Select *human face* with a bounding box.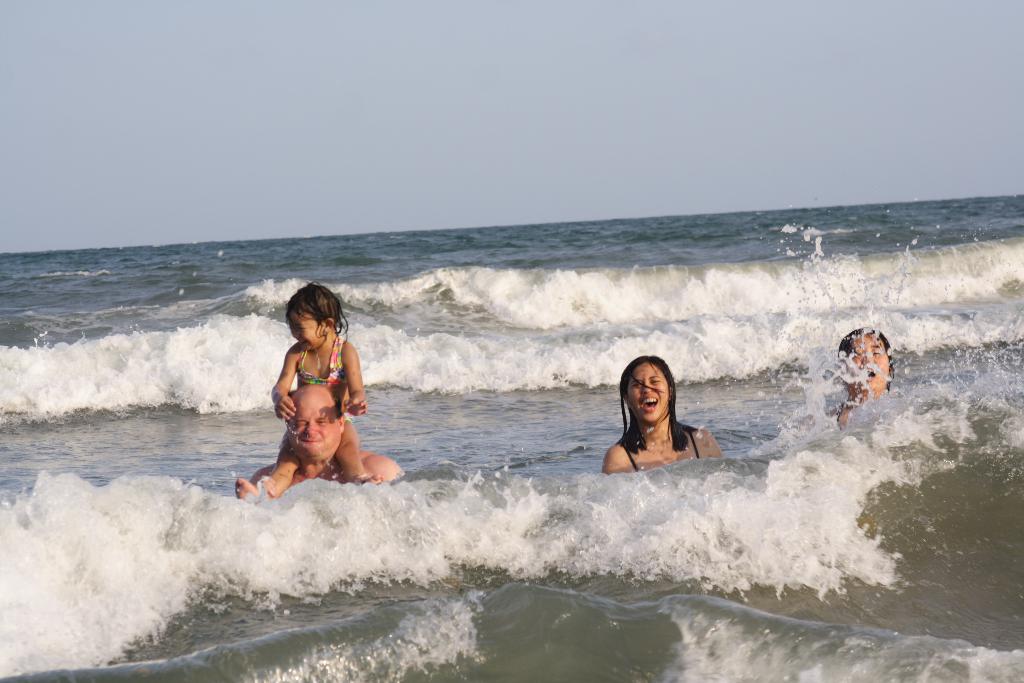
left=286, top=311, right=323, bottom=349.
